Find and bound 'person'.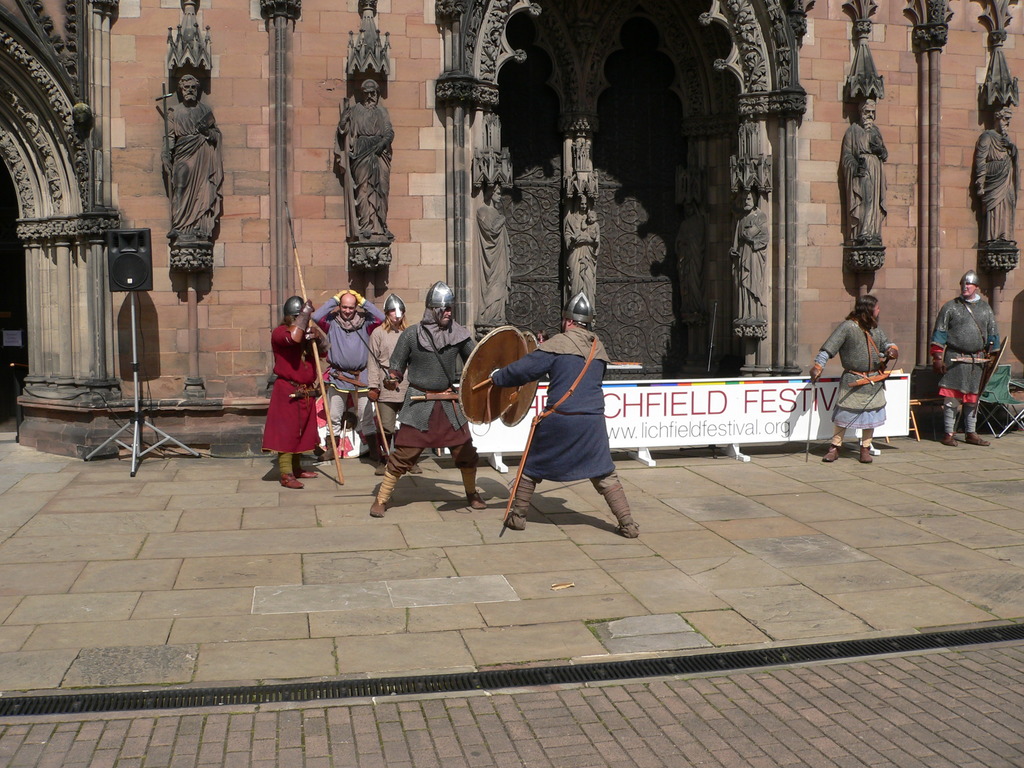
Bound: l=808, t=290, r=900, b=463.
